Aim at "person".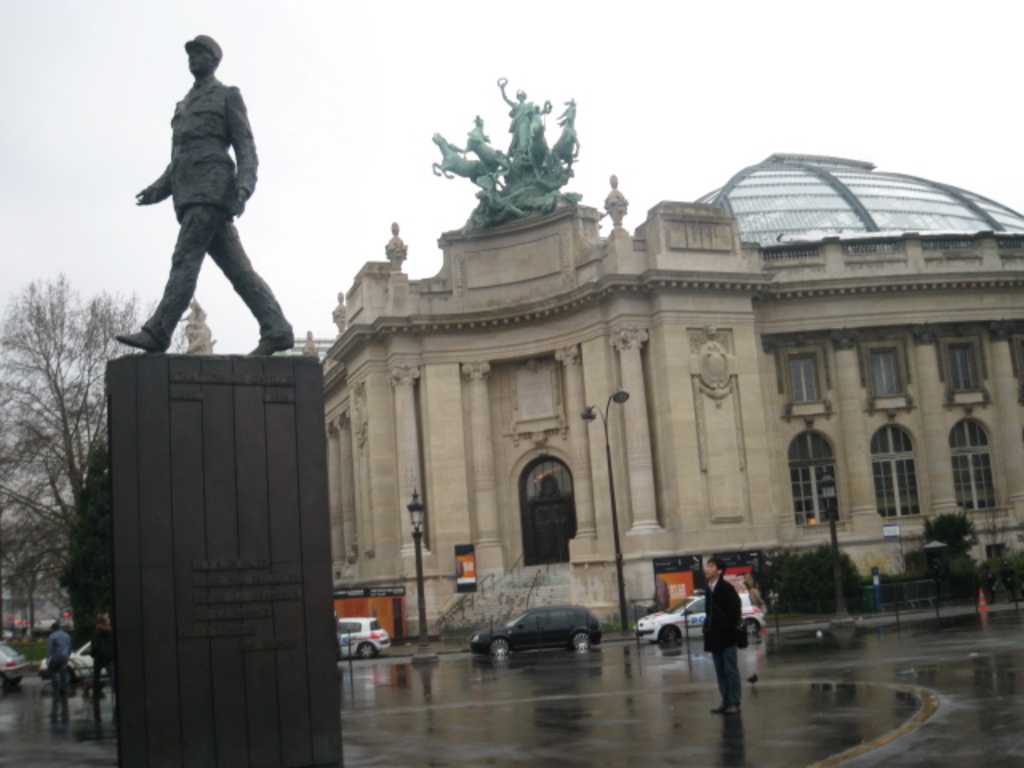
Aimed at [106, 30, 298, 354].
